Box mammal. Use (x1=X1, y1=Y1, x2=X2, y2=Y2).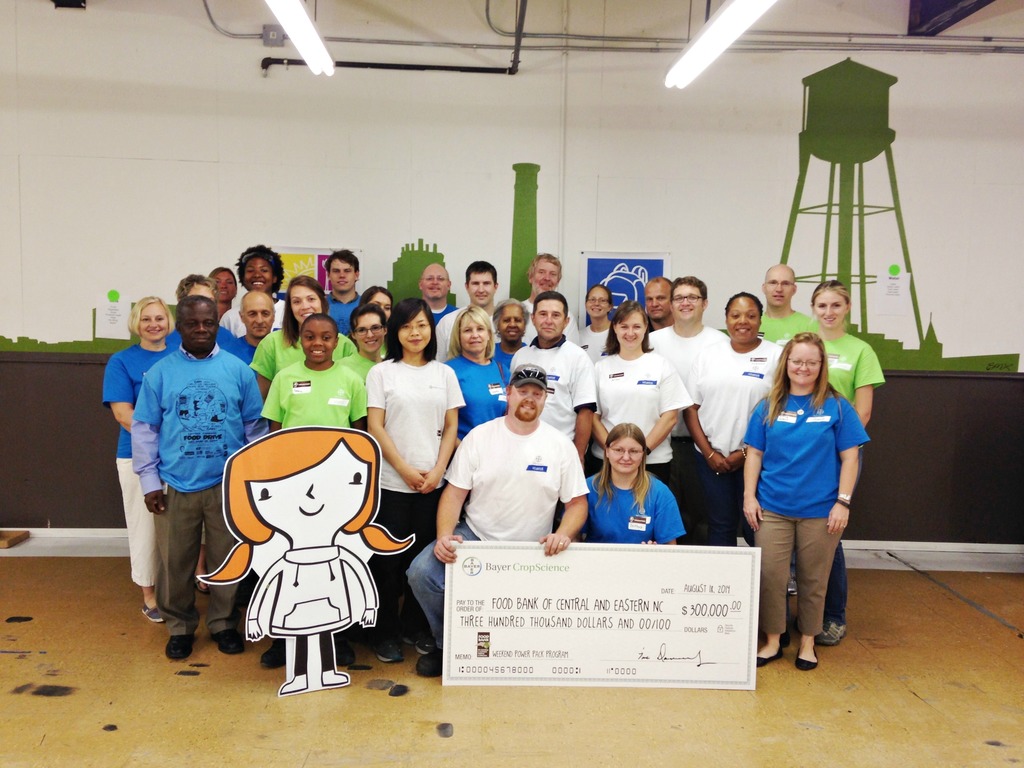
(x1=323, y1=246, x2=361, y2=333).
